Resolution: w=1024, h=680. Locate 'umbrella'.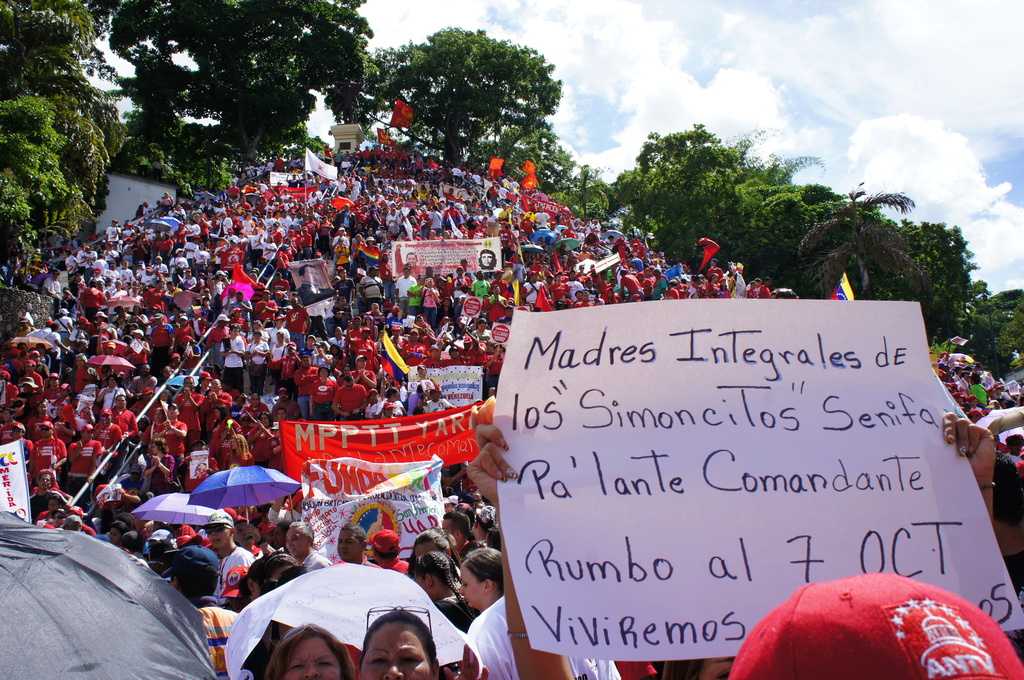
221/282/254/302.
